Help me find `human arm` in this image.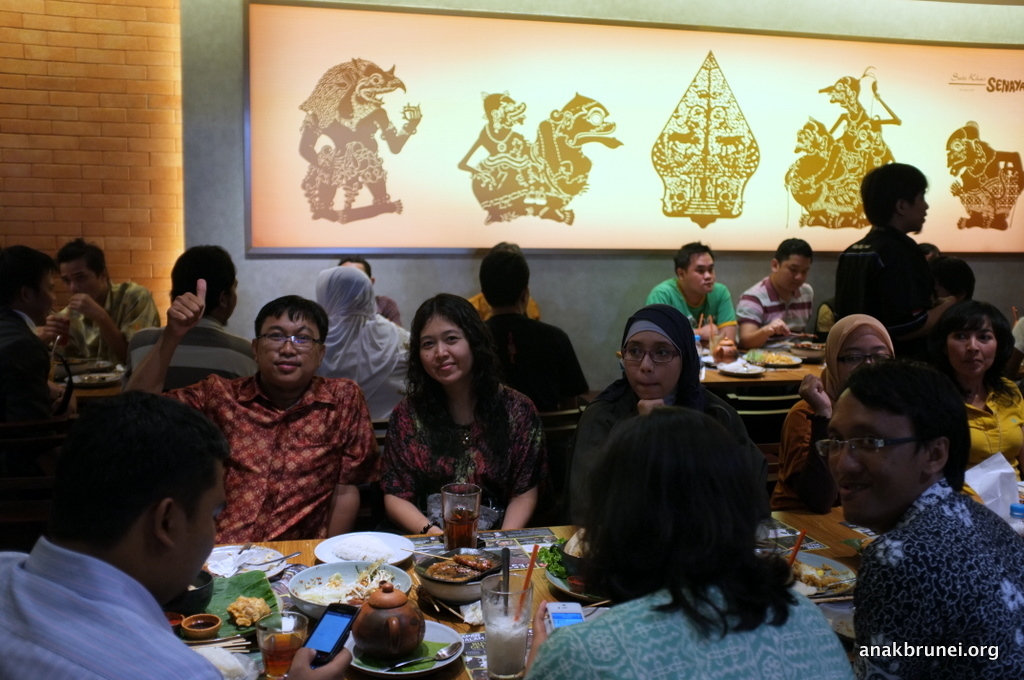
Found it: {"x1": 781, "y1": 370, "x2": 839, "y2": 519}.
